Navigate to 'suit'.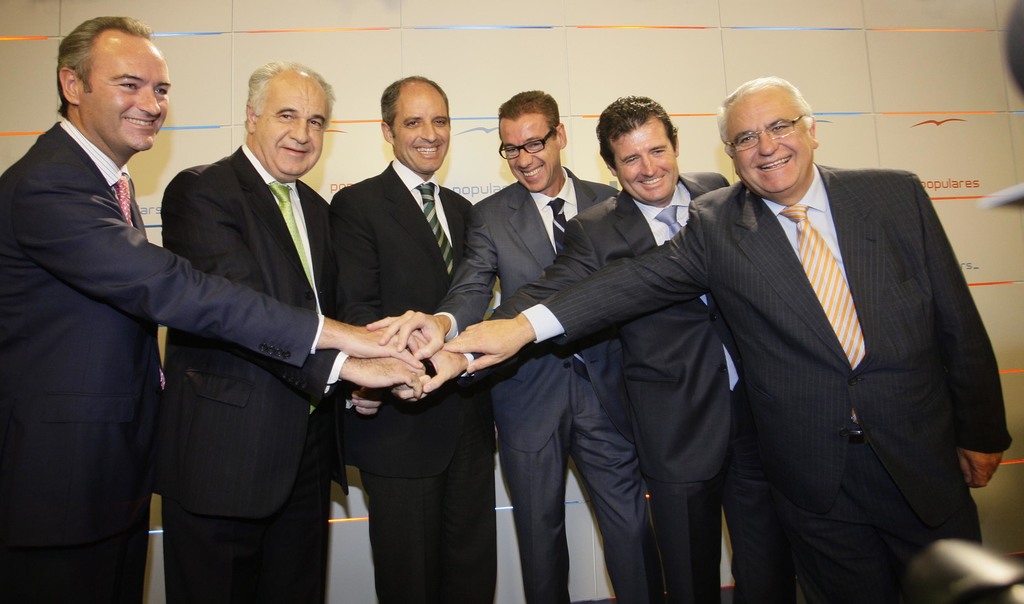
Navigation target: pyautogui.locateOnScreen(12, 2, 225, 603).
